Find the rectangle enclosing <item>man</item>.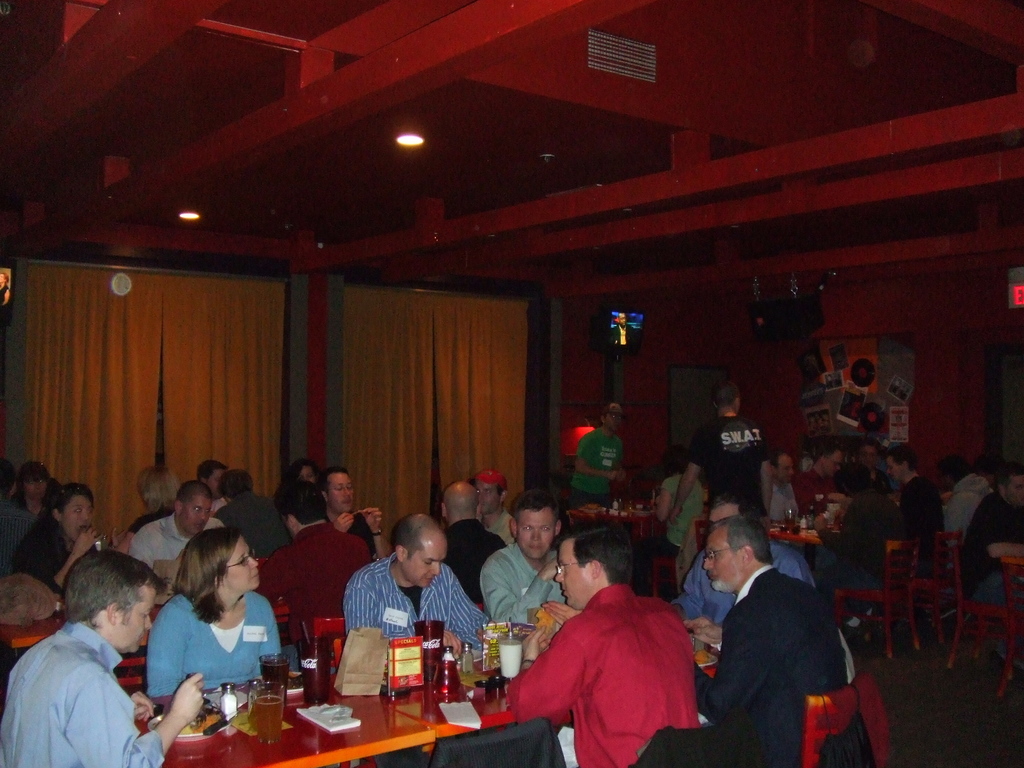
[797,438,868,550].
